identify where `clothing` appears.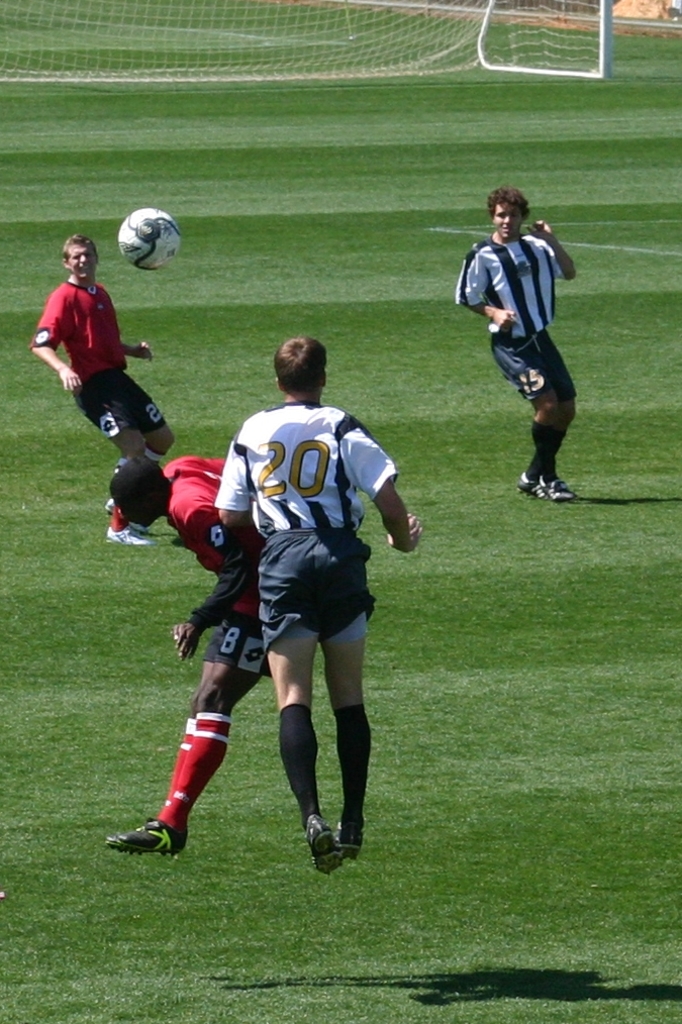
Appears at Rect(283, 691, 316, 838).
